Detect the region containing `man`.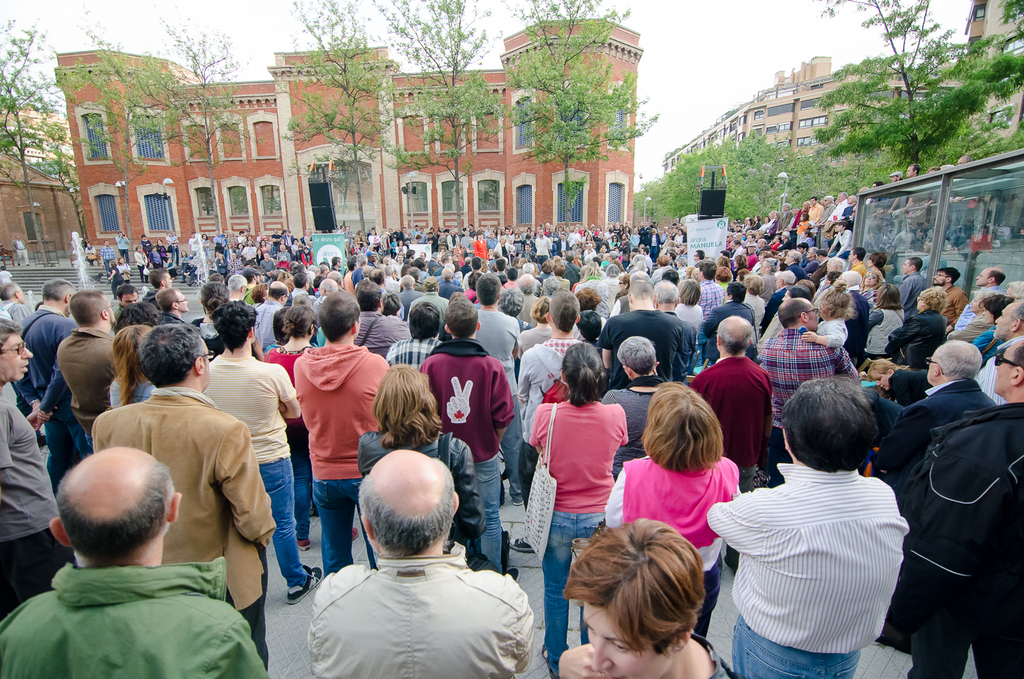
box(838, 271, 872, 357).
